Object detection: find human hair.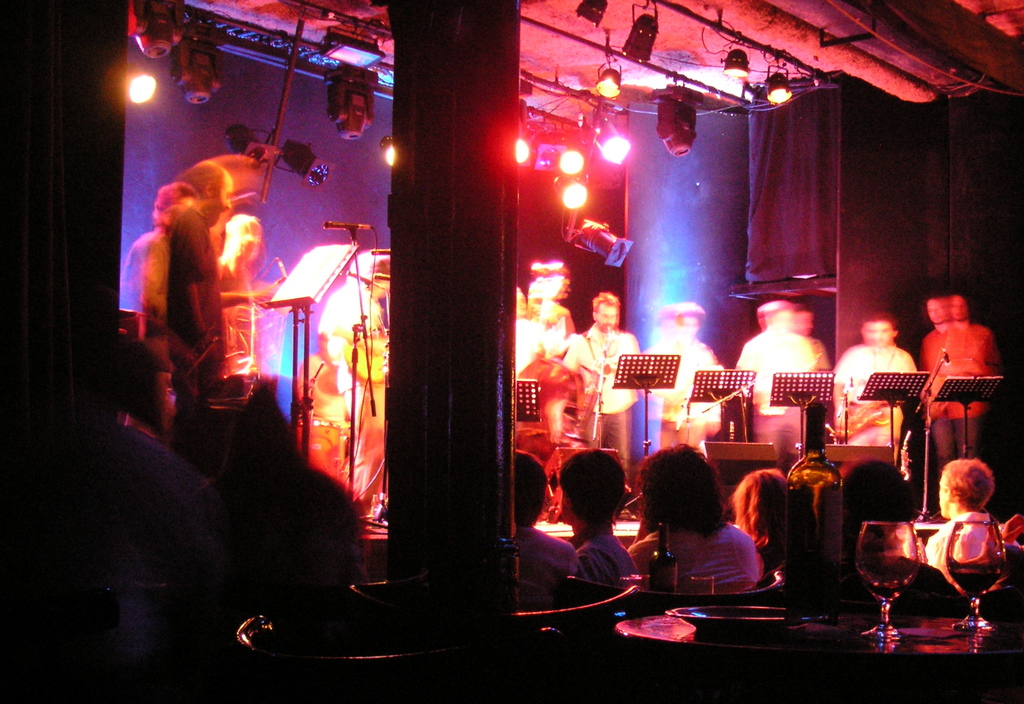
[557, 445, 630, 523].
